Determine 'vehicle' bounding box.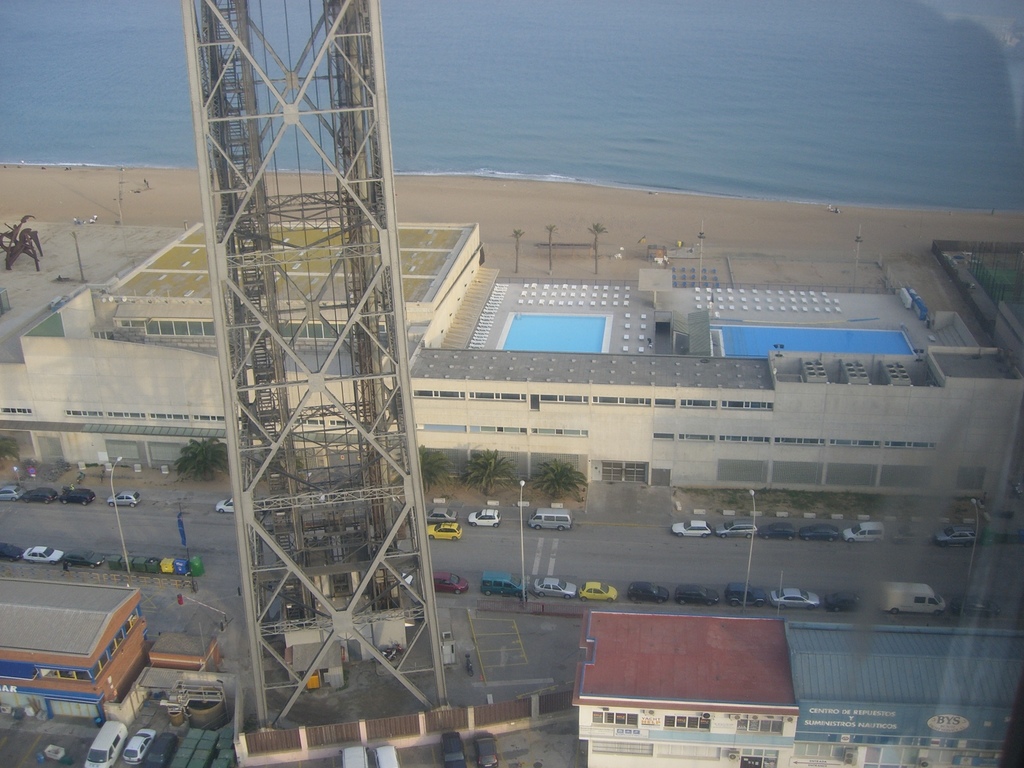
Determined: BBox(829, 597, 864, 613).
